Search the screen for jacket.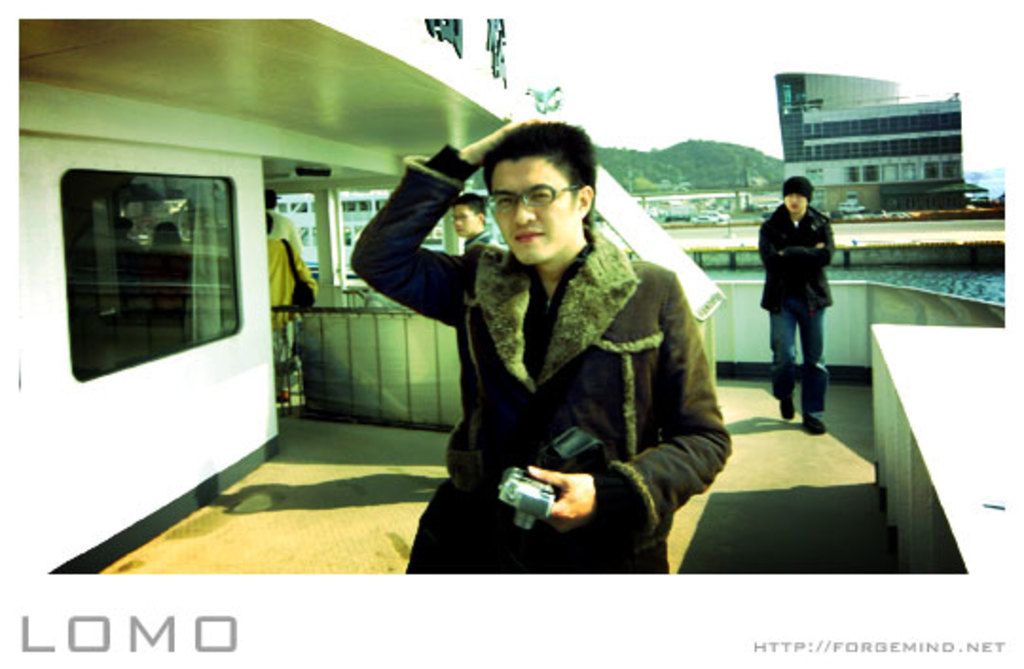
Found at bbox=(757, 203, 836, 313).
